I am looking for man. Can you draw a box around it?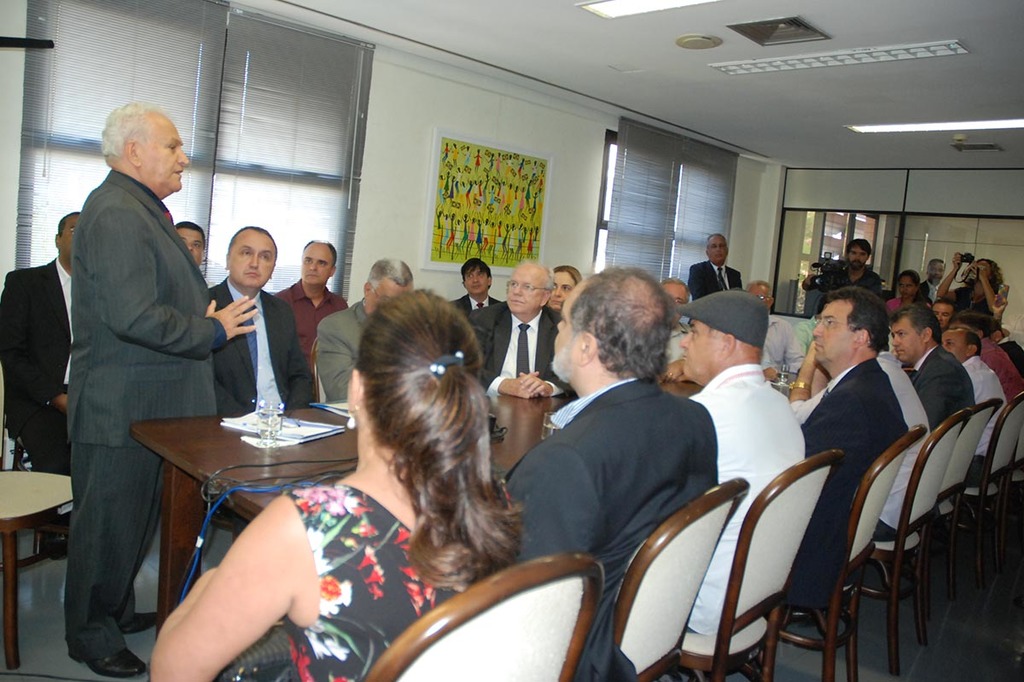
Sure, the bounding box is box=[170, 223, 210, 269].
